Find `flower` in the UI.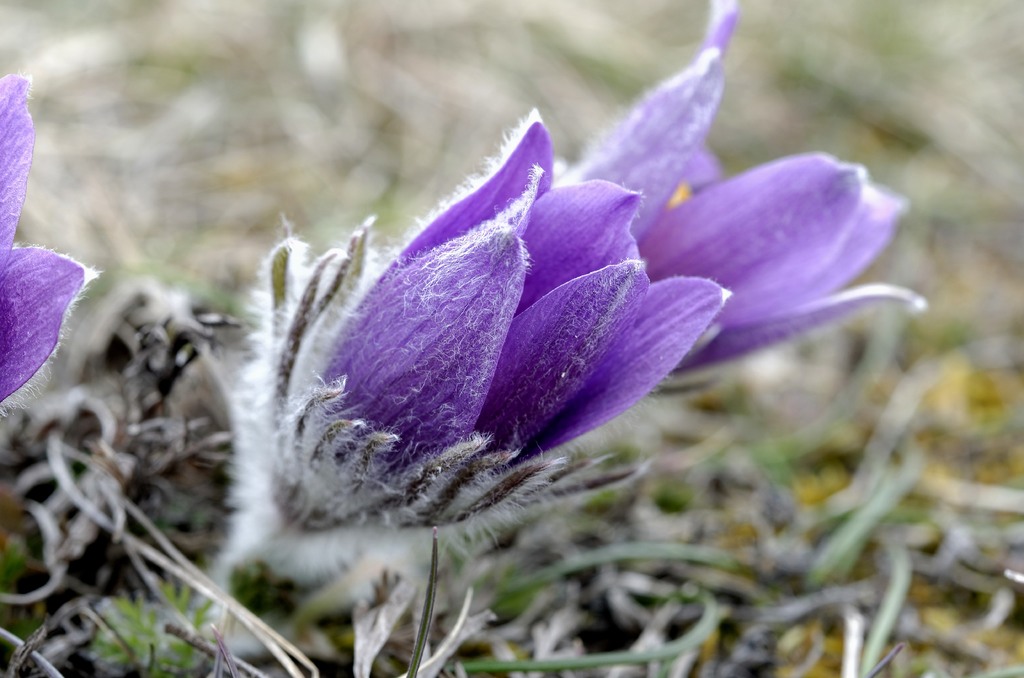
UI element at <region>555, 0, 929, 375</region>.
